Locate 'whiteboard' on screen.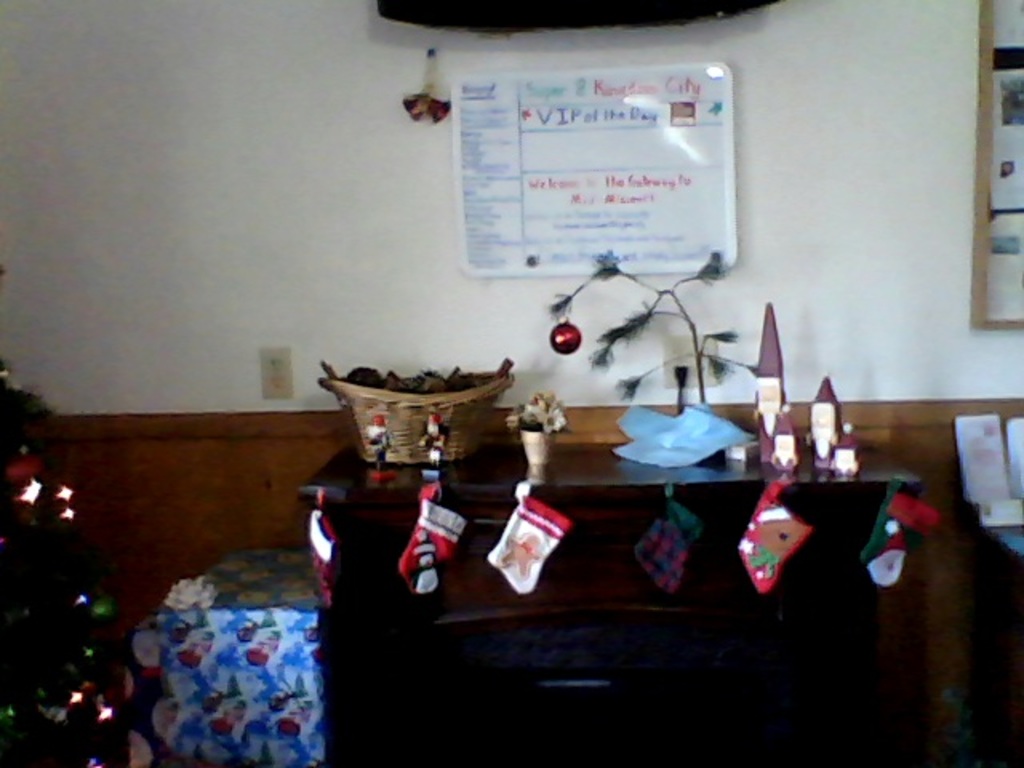
On screen at 446, 64, 739, 283.
